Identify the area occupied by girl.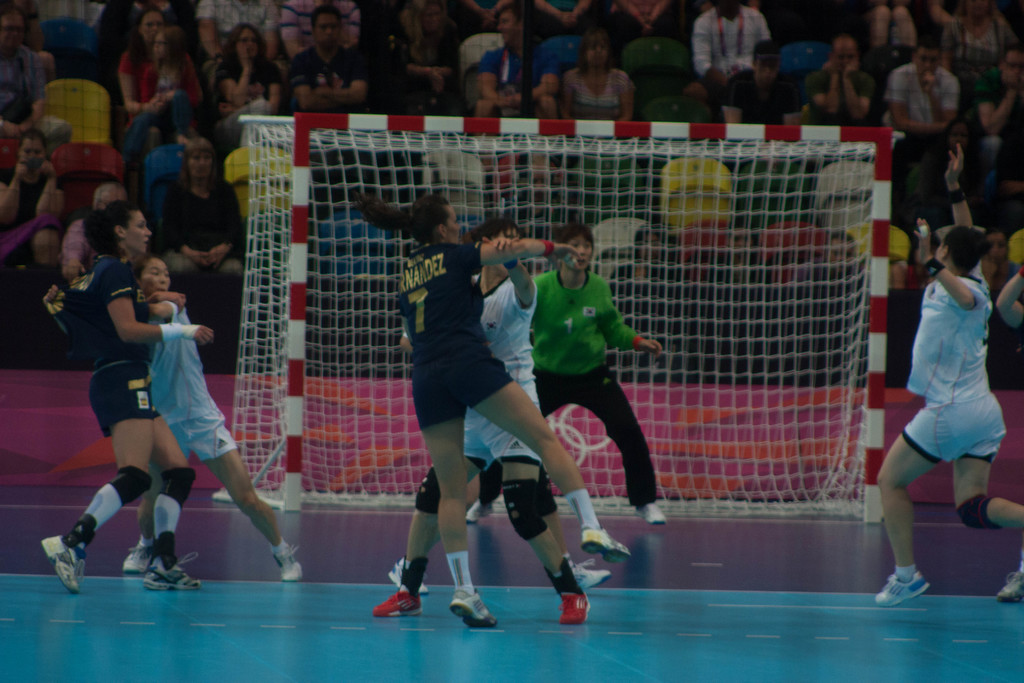
Area: [872, 138, 1023, 612].
